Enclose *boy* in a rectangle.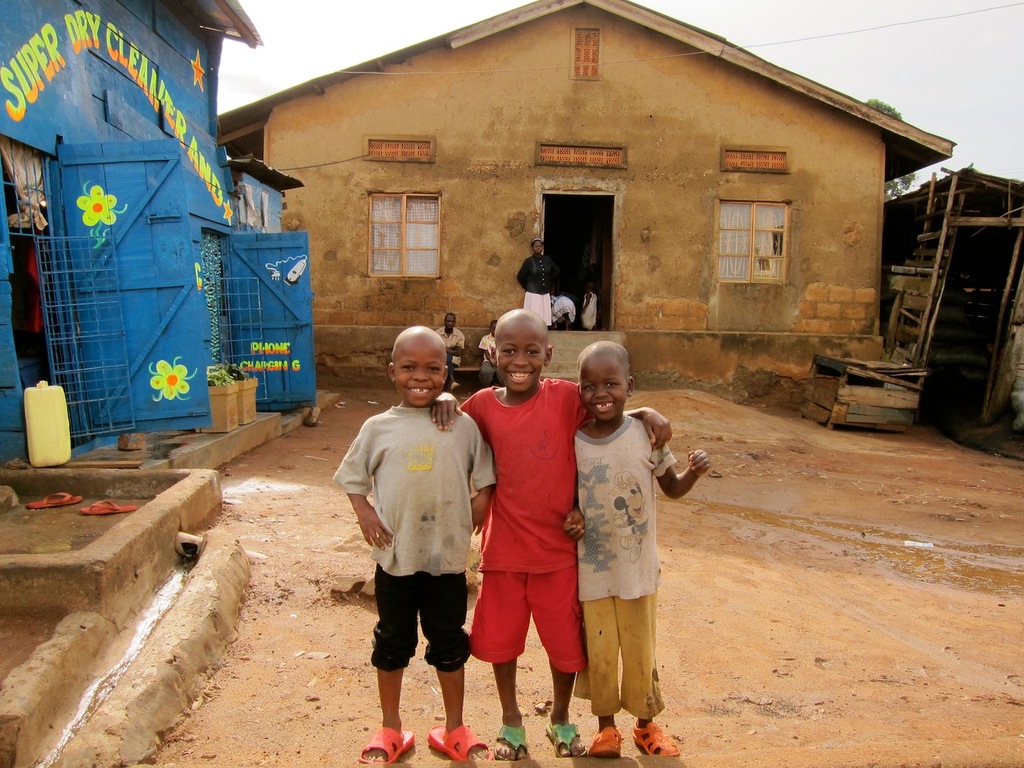
{"left": 423, "top": 298, "right": 672, "bottom": 760}.
